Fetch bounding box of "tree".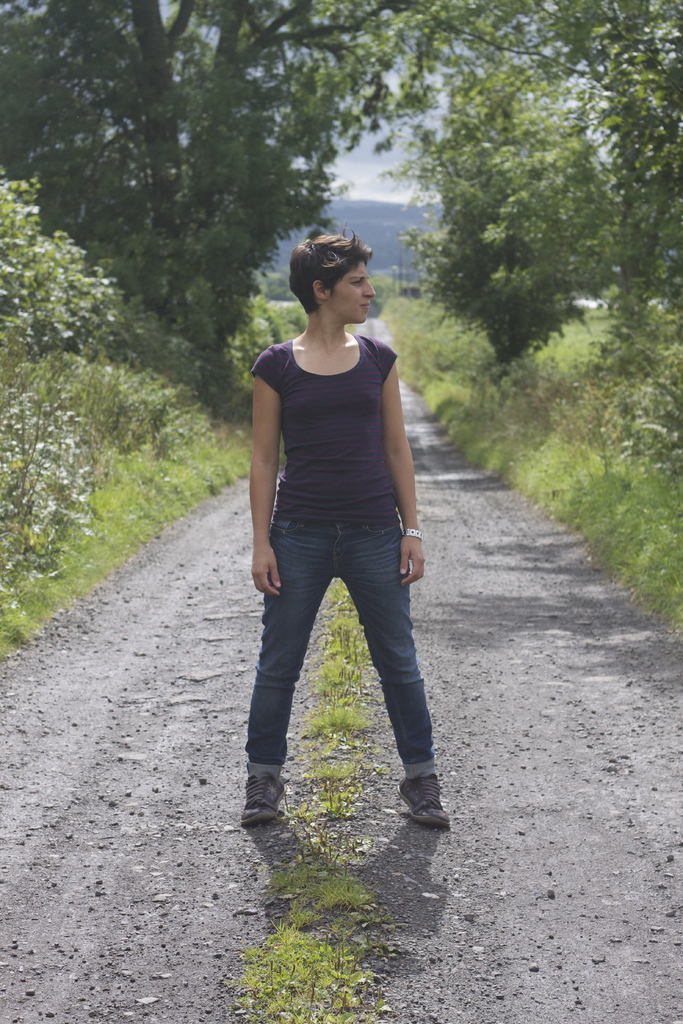
Bbox: [0,0,415,361].
